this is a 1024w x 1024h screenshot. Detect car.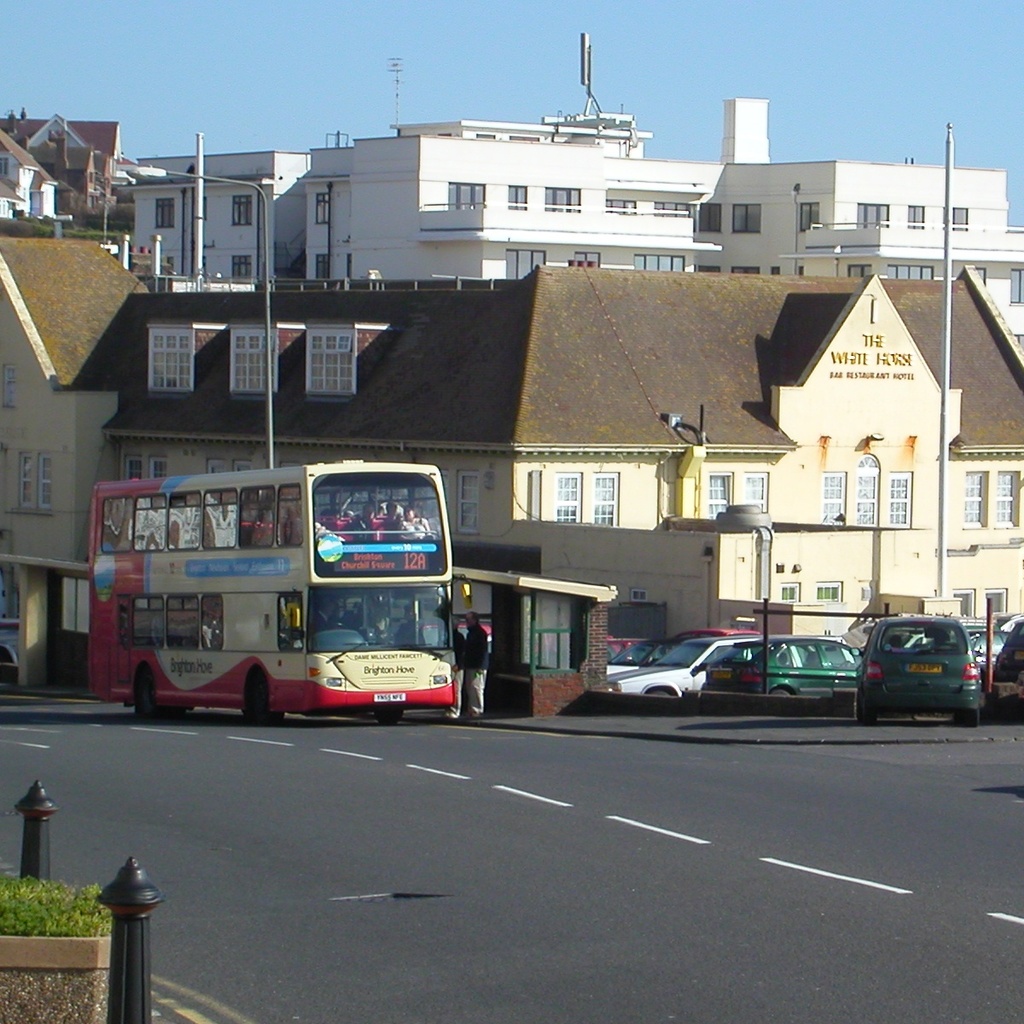
rect(862, 608, 997, 726).
